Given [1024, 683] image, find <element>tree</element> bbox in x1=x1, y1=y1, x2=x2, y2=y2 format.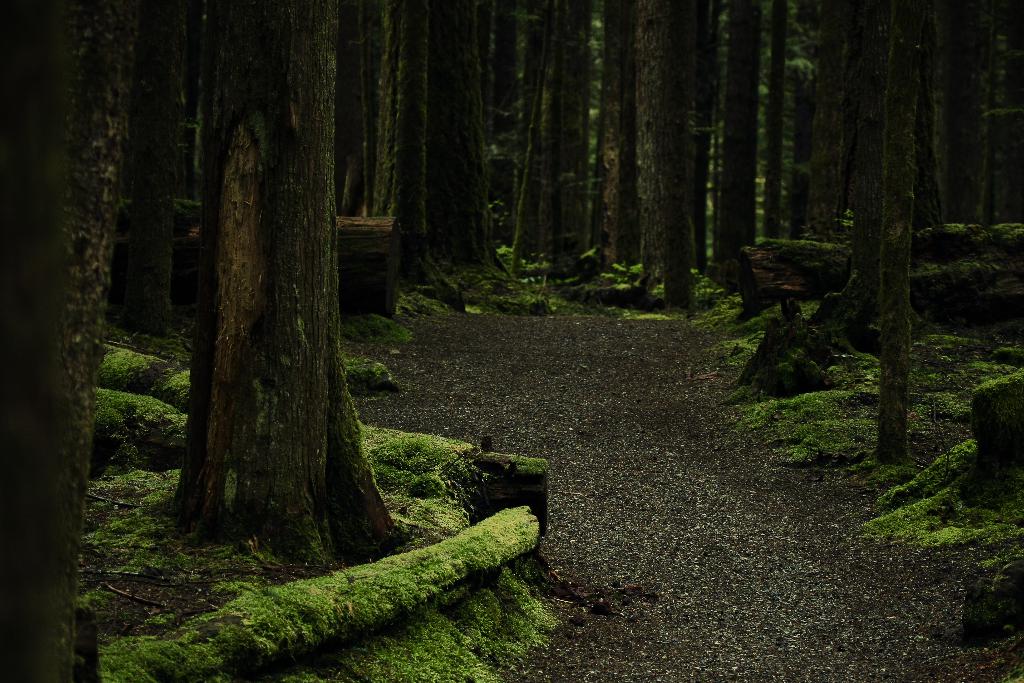
x1=155, y1=40, x2=395, y2=539.
